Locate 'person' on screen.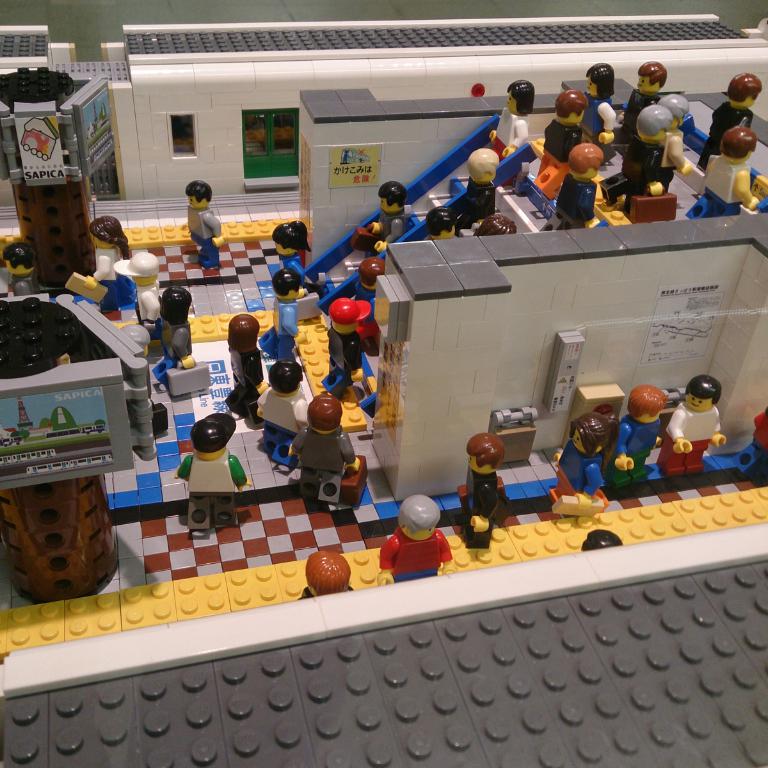
On screen at box=[545, 413, 623, 519].
